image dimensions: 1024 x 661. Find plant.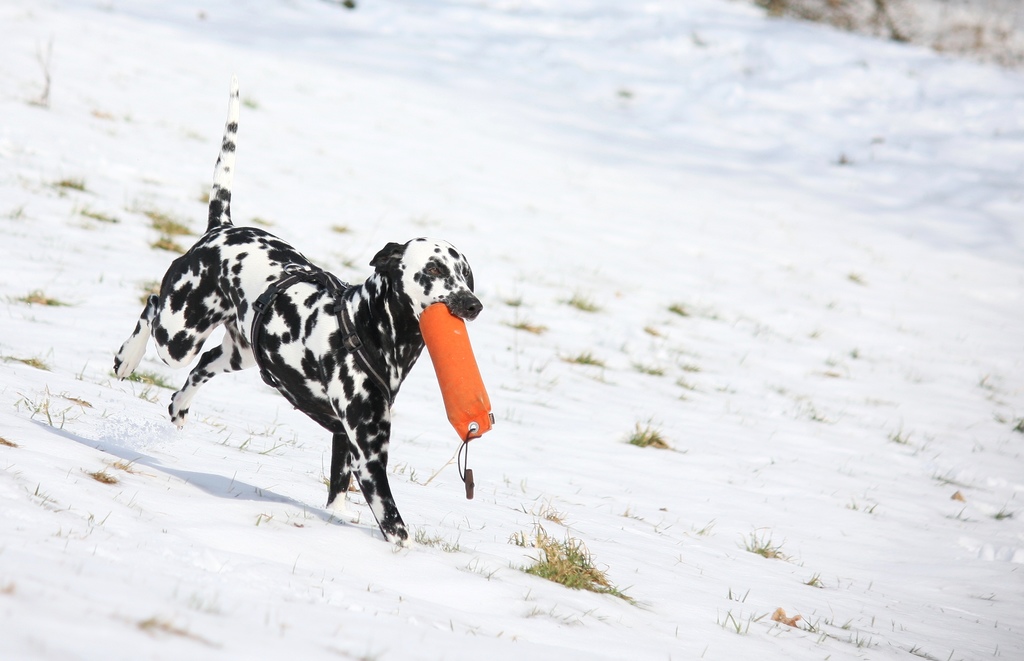
BBox(34, 479, 111, 545).
